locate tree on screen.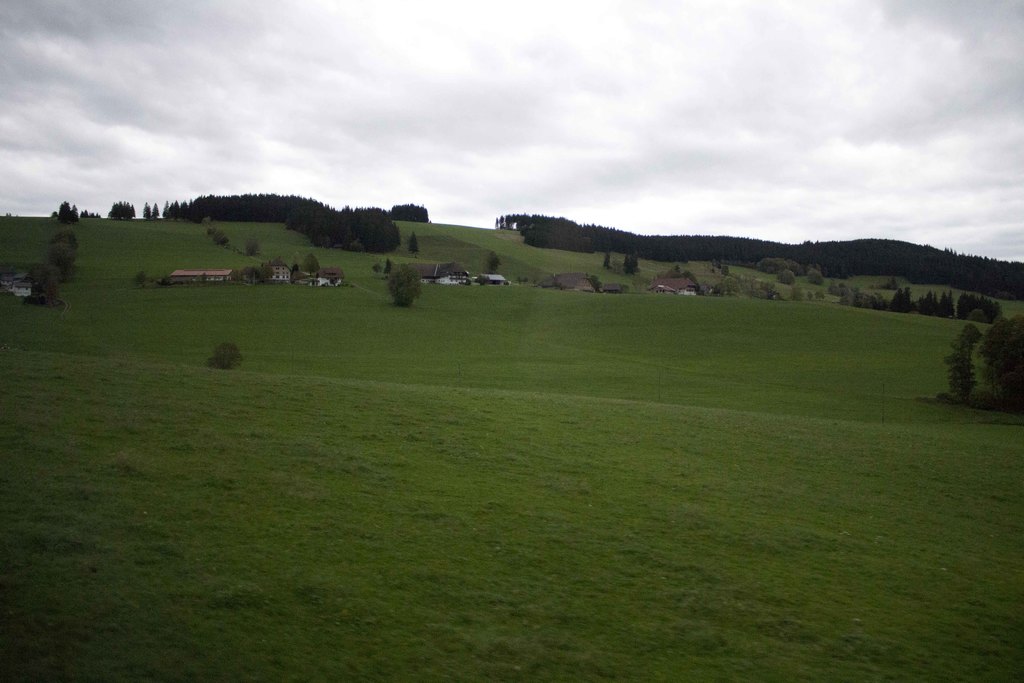
On screen at pyautogui.locateOnScreen(621, 249, 643, 275).
